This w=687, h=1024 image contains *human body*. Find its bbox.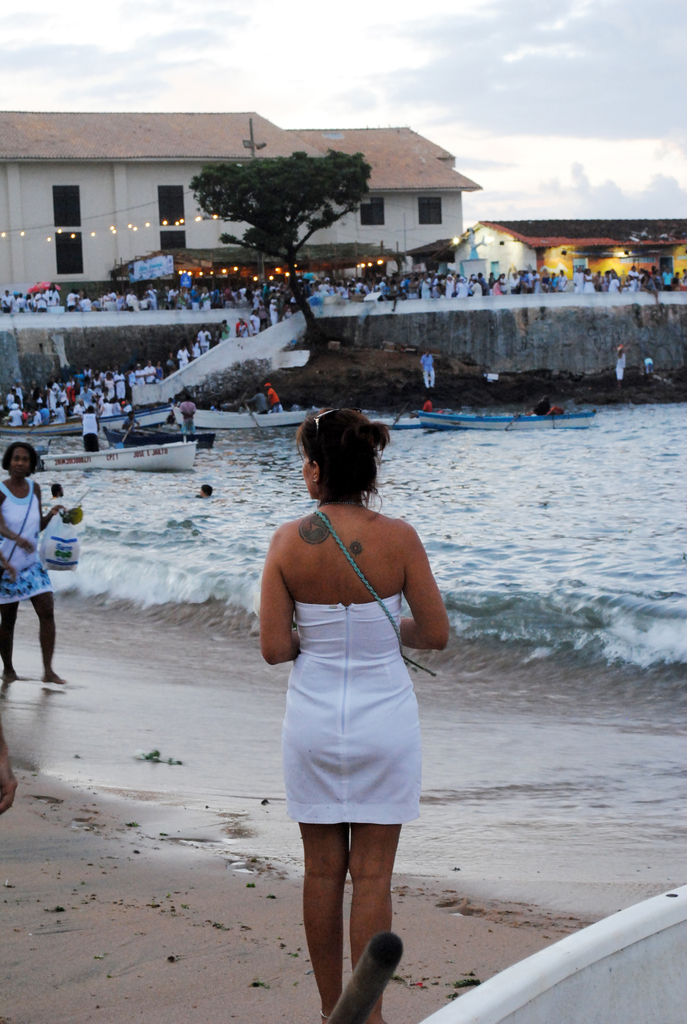
BBox(418, 351, 436, 389).
